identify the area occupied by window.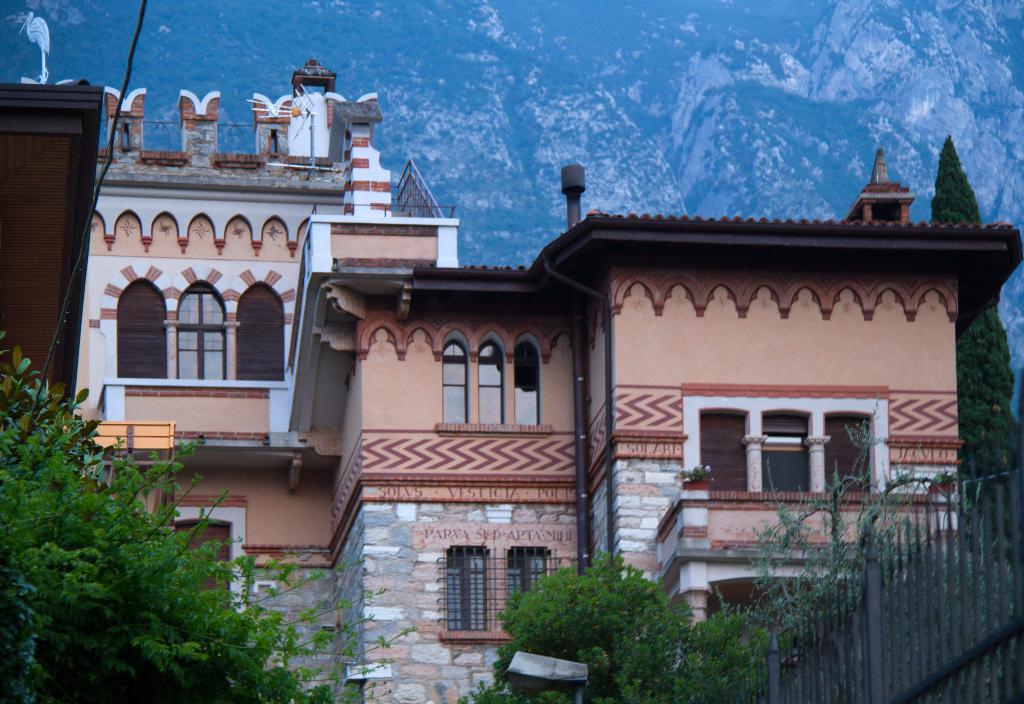
Area: (234,286,289,381).
